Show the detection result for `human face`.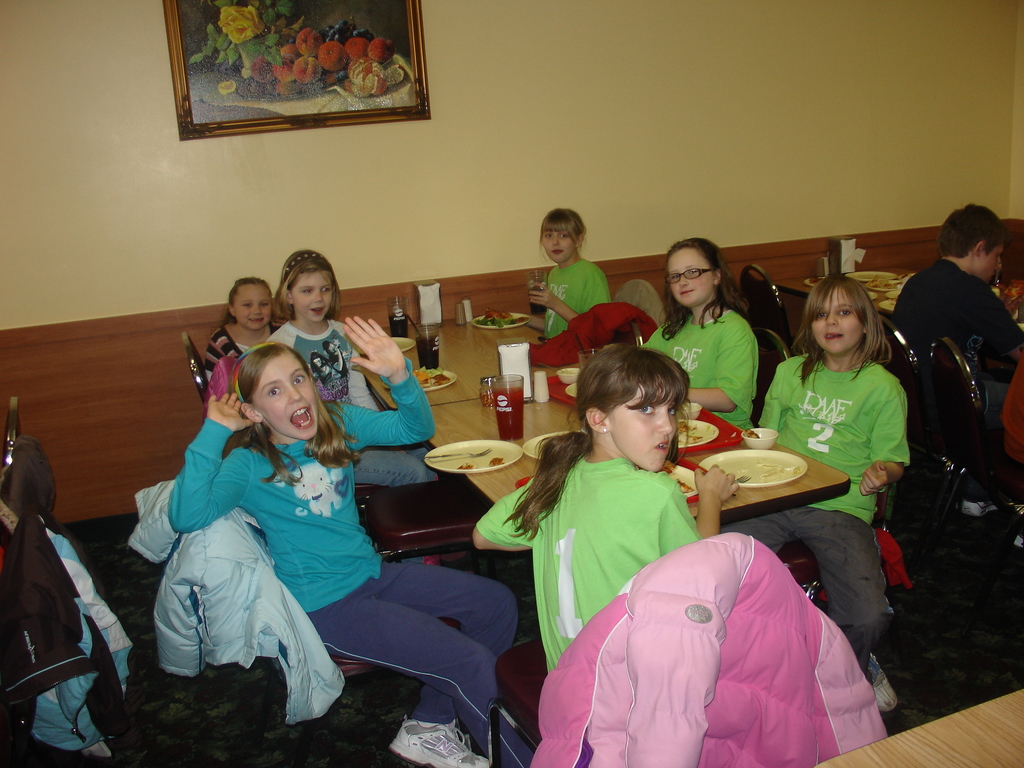
x1=670, y1=240, x2=720, y2=306.
